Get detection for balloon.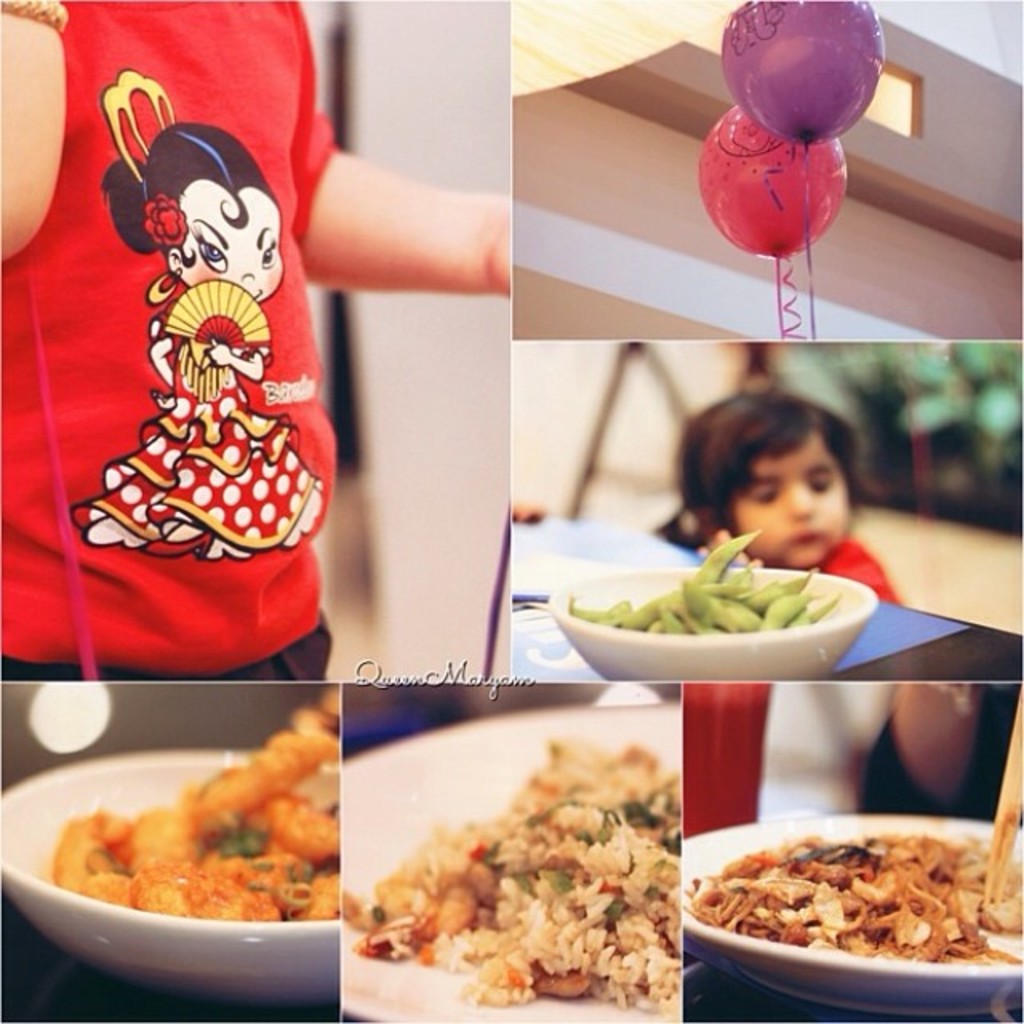
Detection: bbox(720, 0, 888, 147).
